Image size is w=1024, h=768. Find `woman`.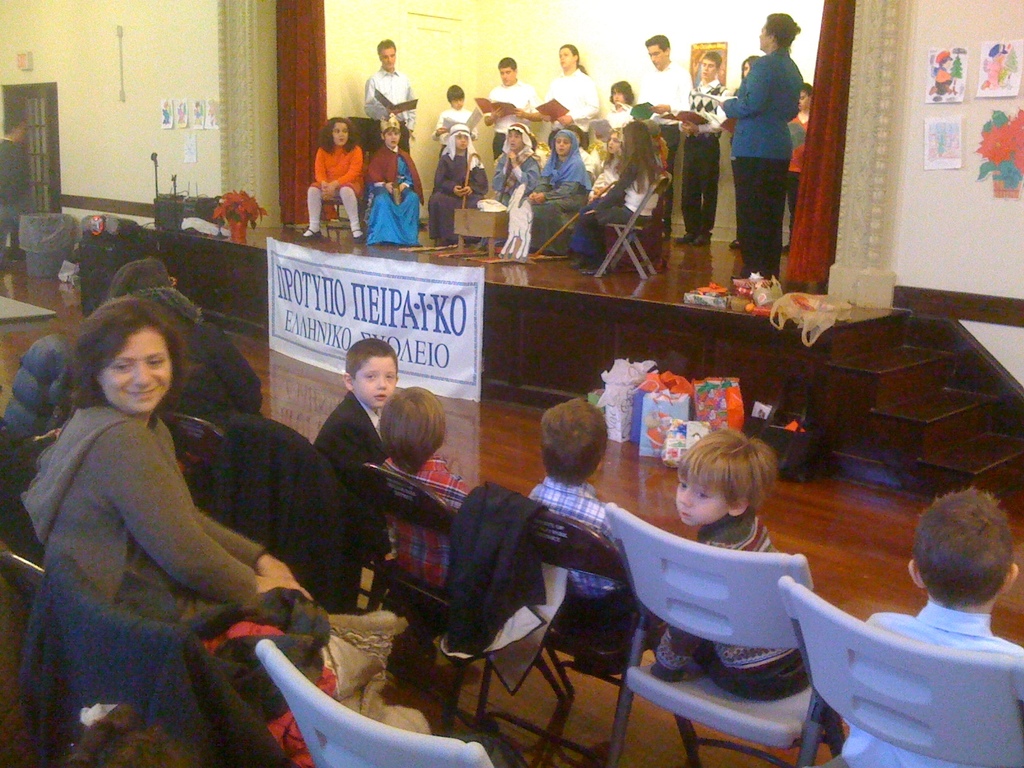
524, 129, 589, 246.
